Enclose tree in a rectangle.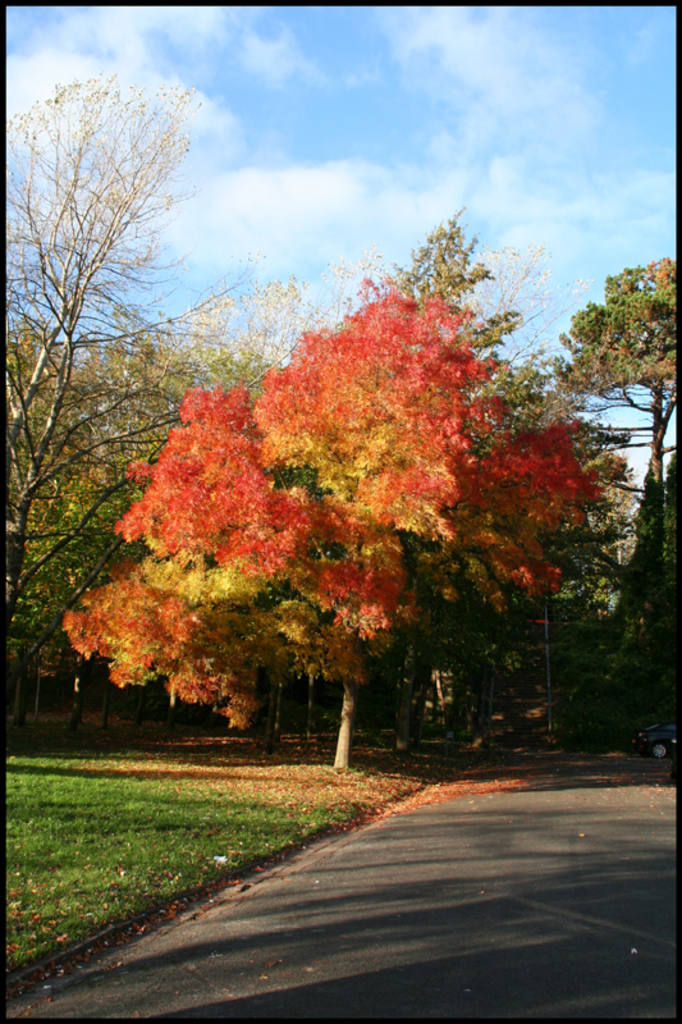
bbox=[0, 69, 303, 776].
